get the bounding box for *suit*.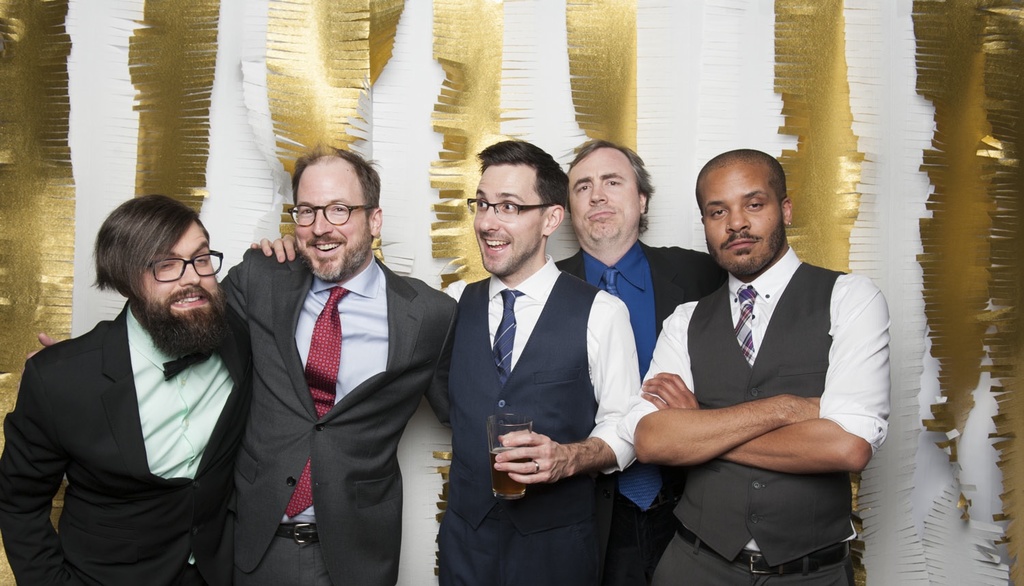
x1=0 y1=304 x2=255 y2=579.
